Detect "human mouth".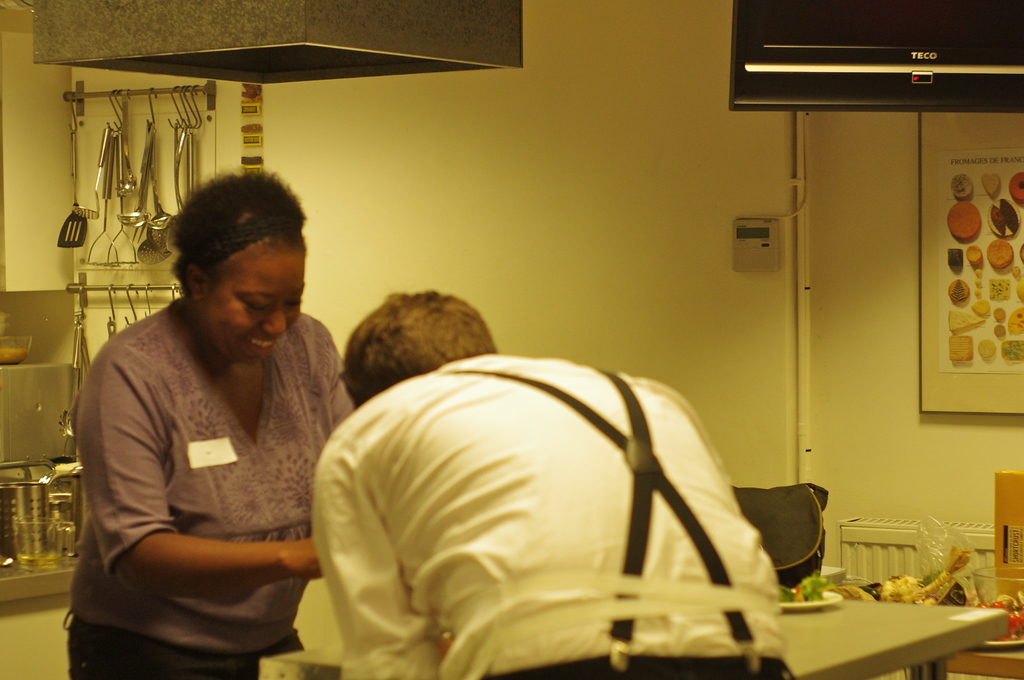
Detected at (x1=248, y1=333, x2=276, y2=350).
